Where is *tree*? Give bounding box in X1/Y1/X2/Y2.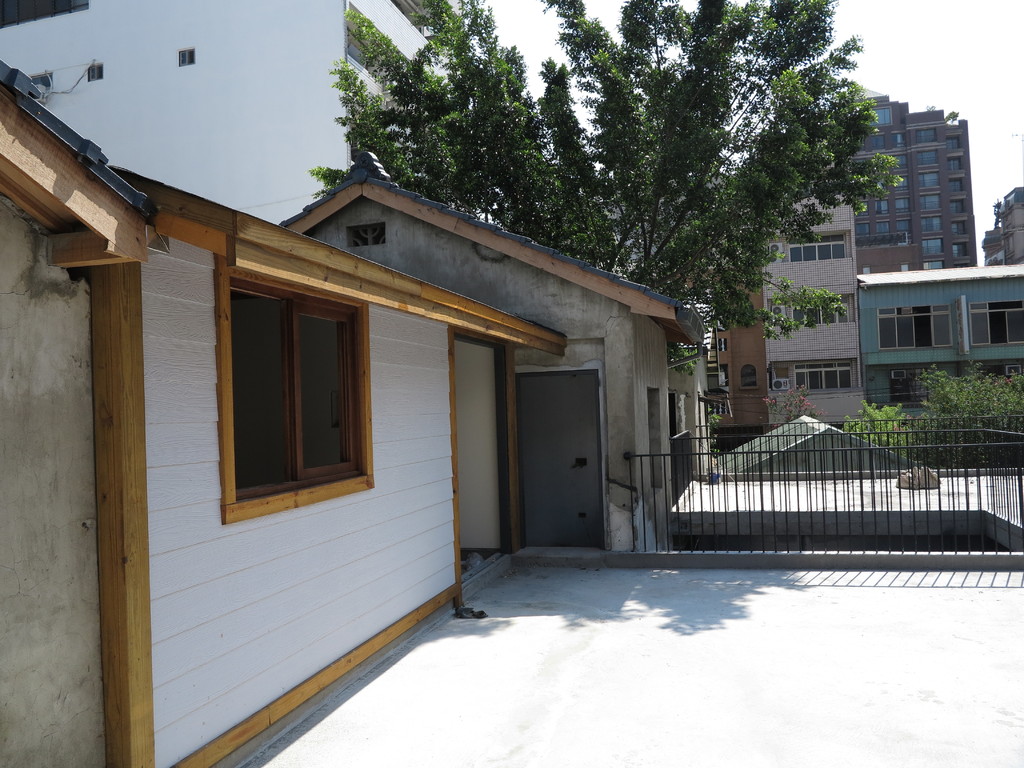
308/0/915/377.
